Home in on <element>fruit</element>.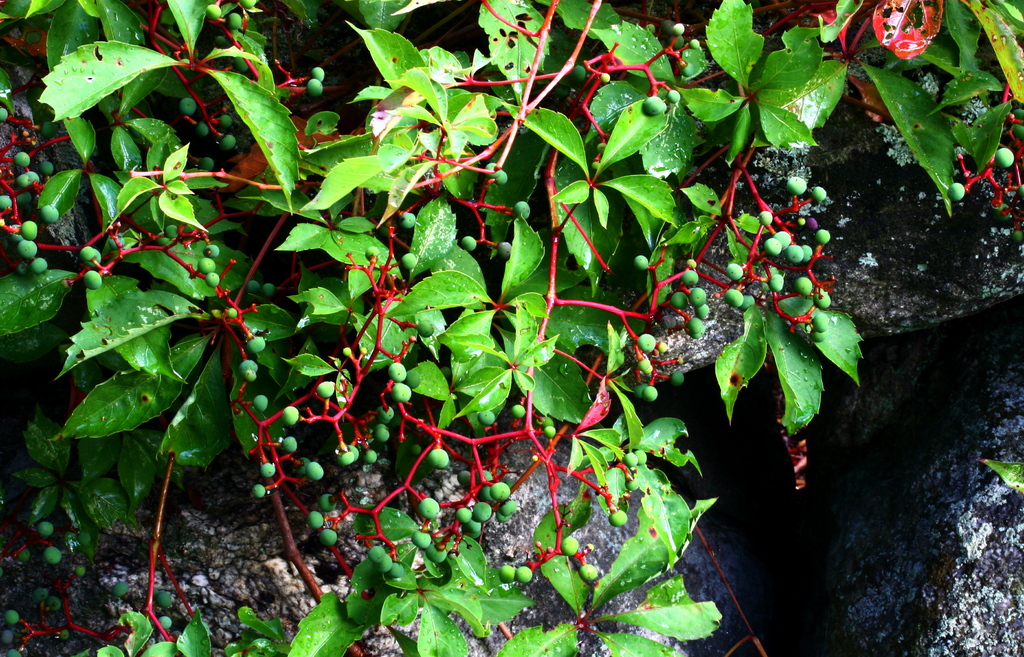
Homed in at 283/435/299/455.
